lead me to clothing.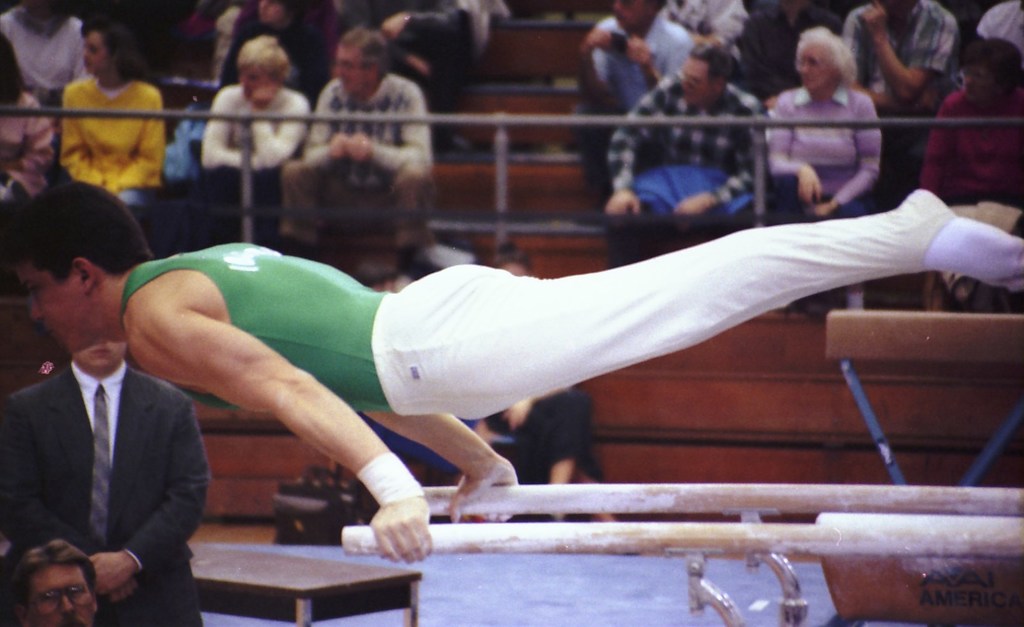
Lead to <bbox>783, 77, 876, 213</bbox>.
